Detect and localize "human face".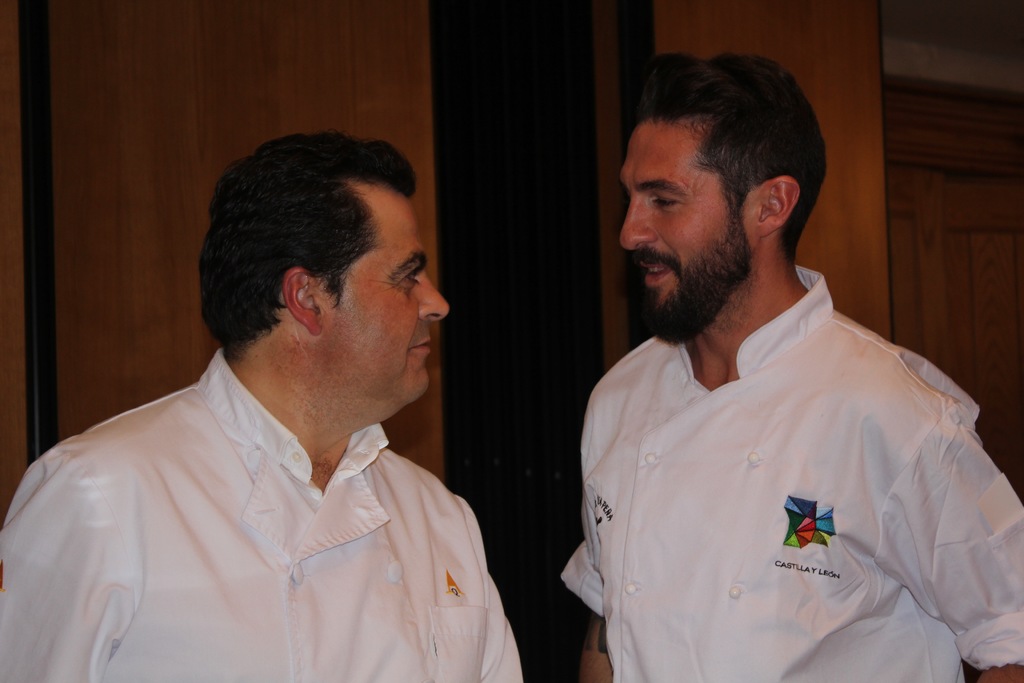
Localized at l=613, t=114, r=753, b=345.
